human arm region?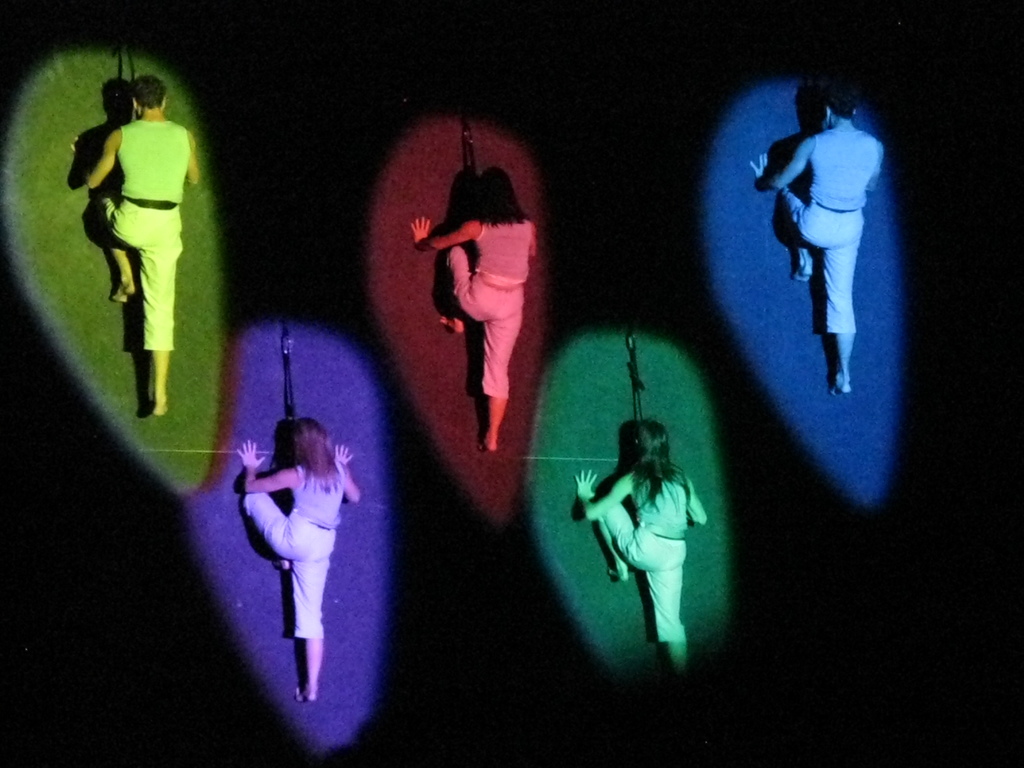
select_region(573, 467, 636, 520)
